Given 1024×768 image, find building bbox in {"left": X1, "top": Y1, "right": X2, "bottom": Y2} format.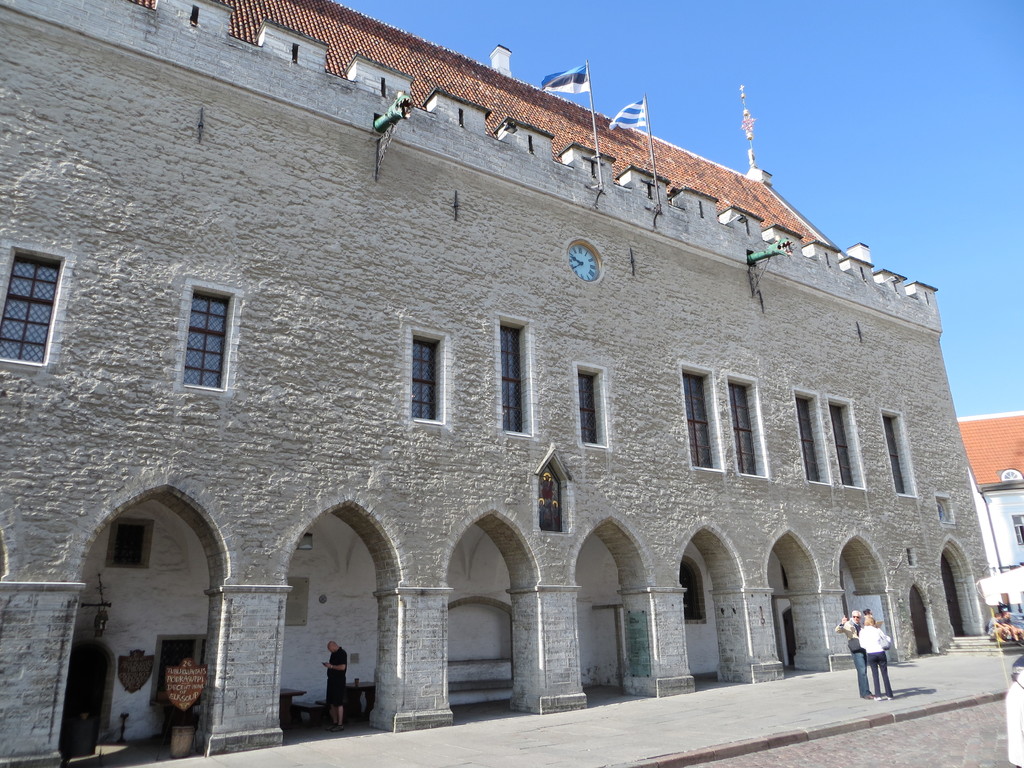
{"left": 0, "top": 0, "right": 995, "bottom": 767}.
